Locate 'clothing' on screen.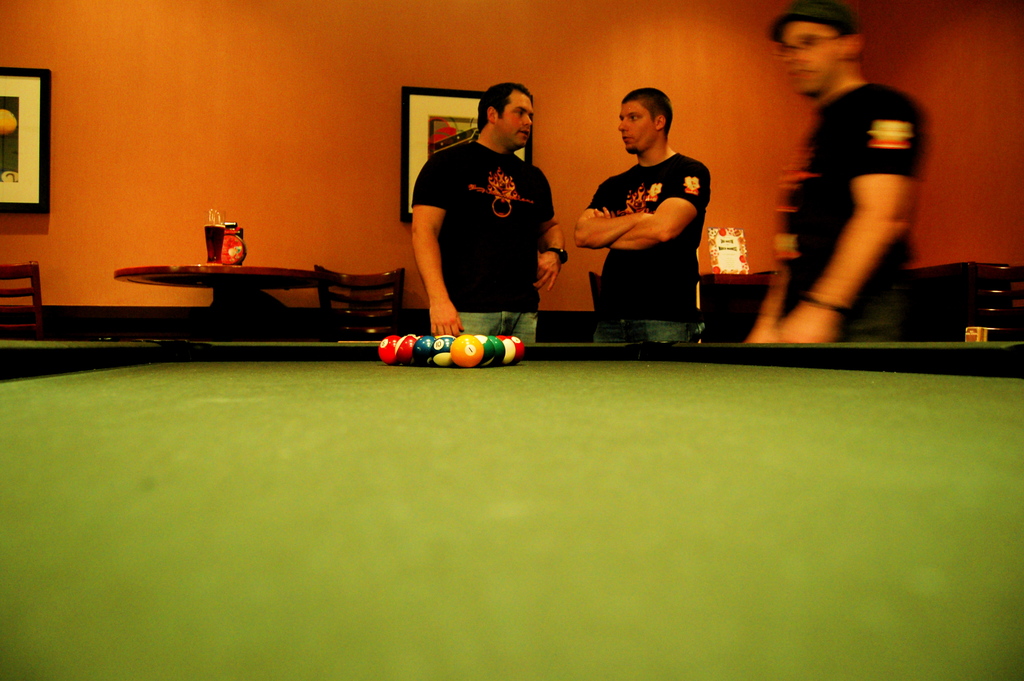
On screen at 416 103 553 324.
